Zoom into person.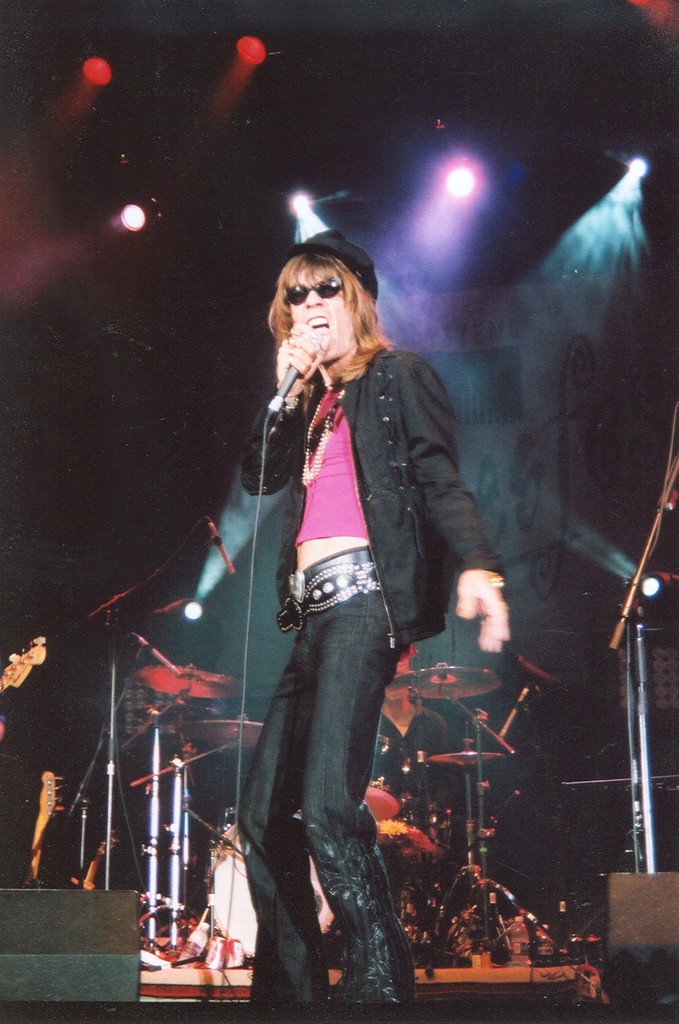
Zoom target: l=251, t=237, r=521, b=1022.
